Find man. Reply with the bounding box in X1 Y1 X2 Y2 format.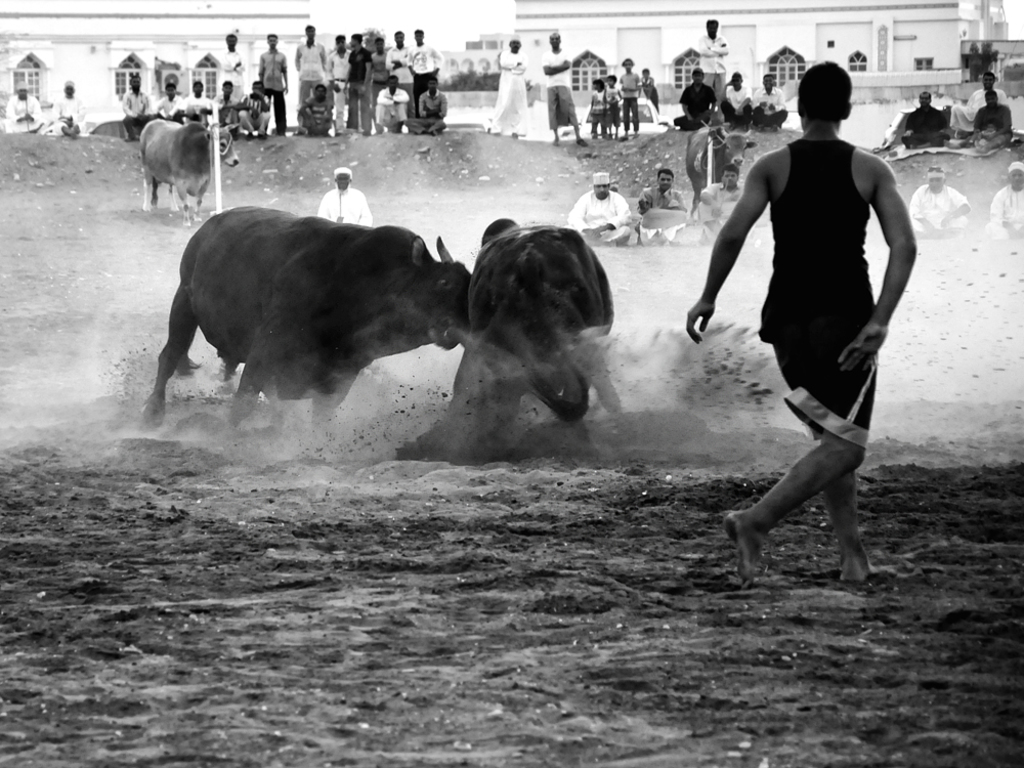
907 164 973 238.
